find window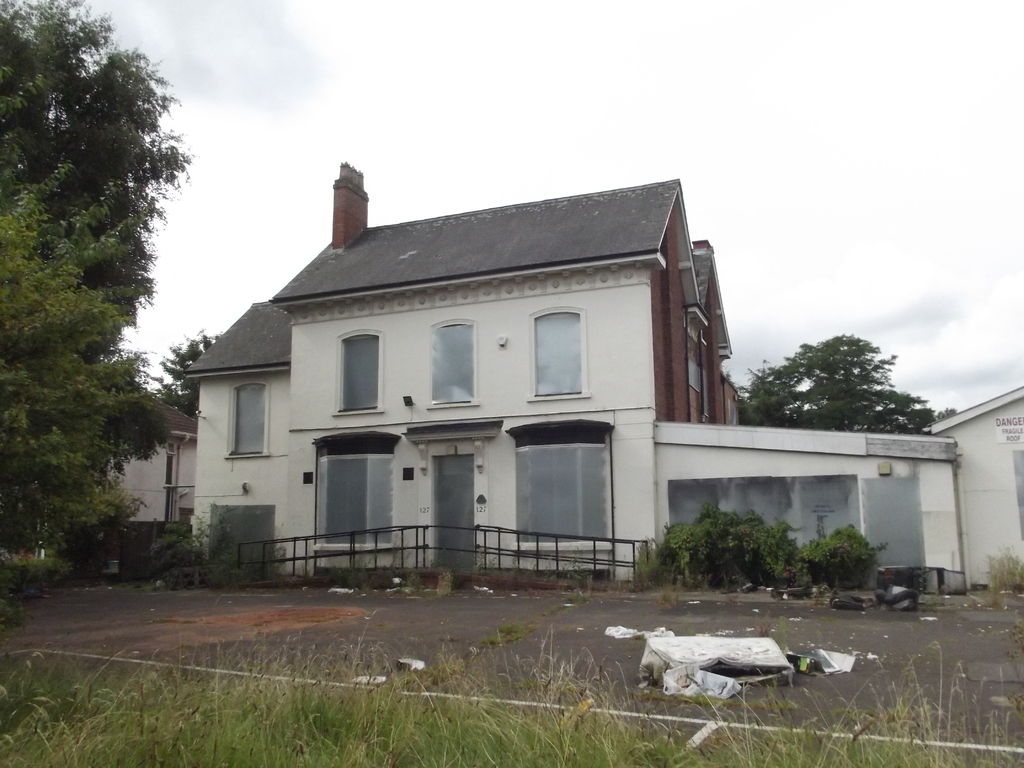
pyautogui.locateOnScreen(525, 310, 586, 400)
